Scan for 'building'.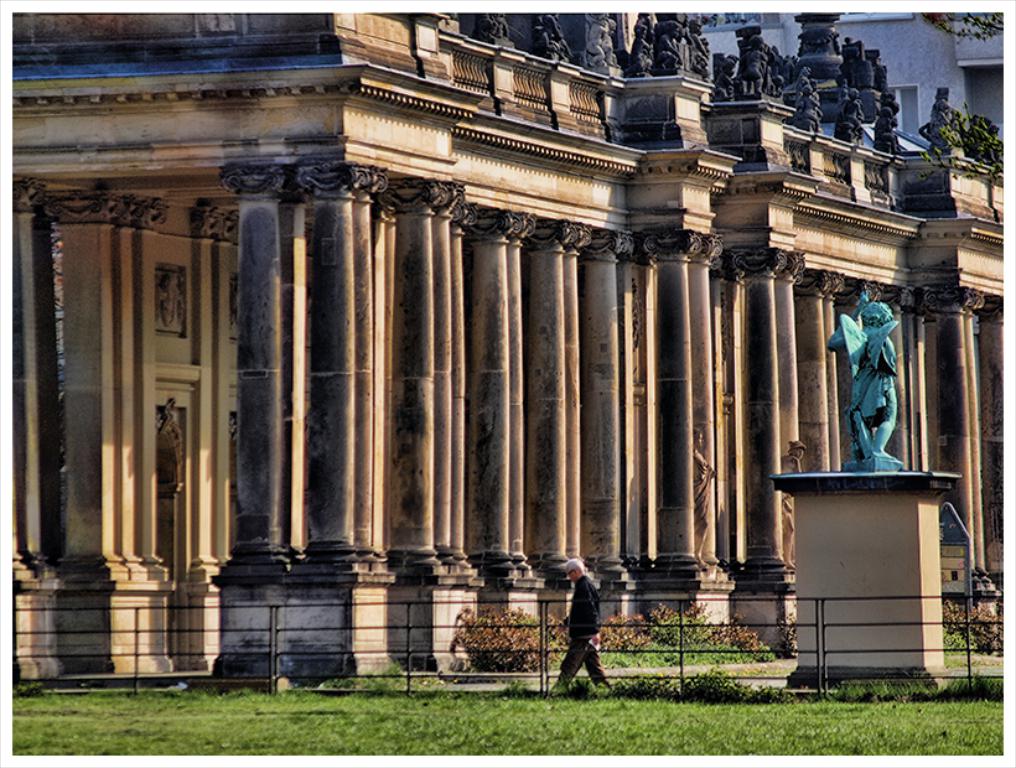
Scan result: x1=680 y1=12 x2=1002 y2=144.
